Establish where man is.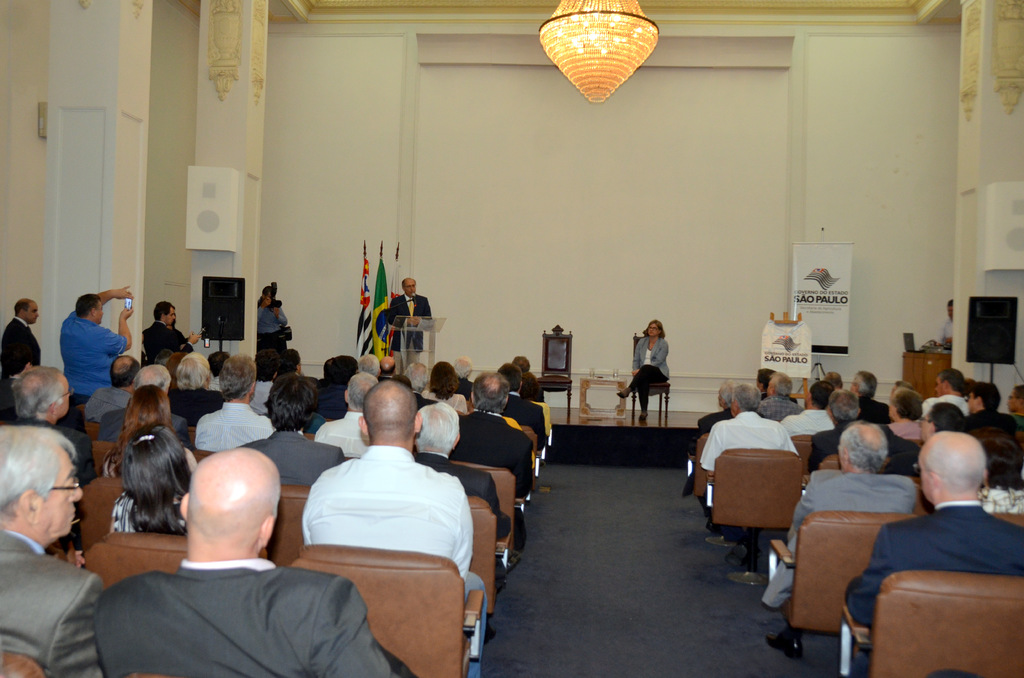
Established at [249,350,278,417].
